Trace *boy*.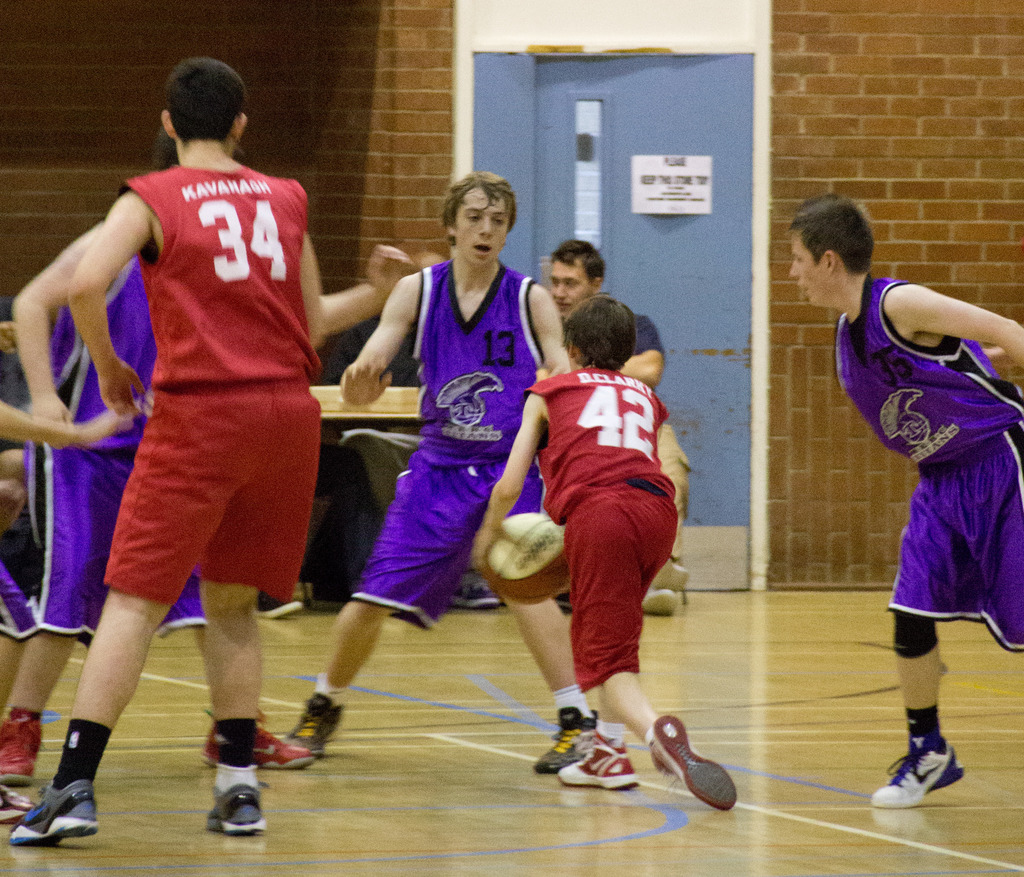
Traced to 271, 169, 605, 778.
